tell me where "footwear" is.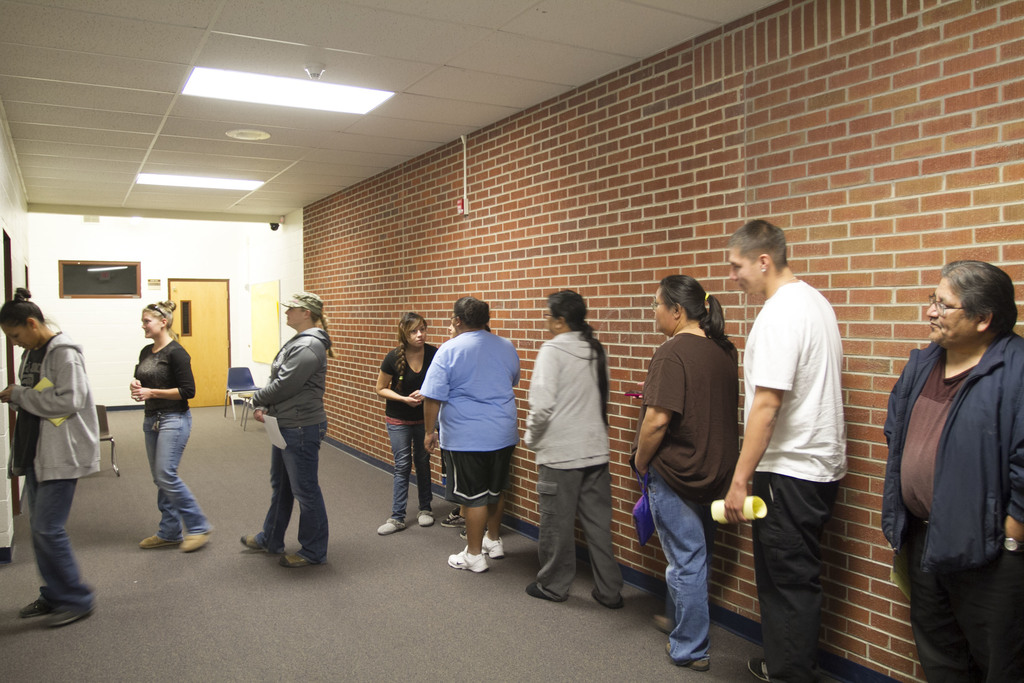
"footwear" is at rect(449, 547, 486, 572).
